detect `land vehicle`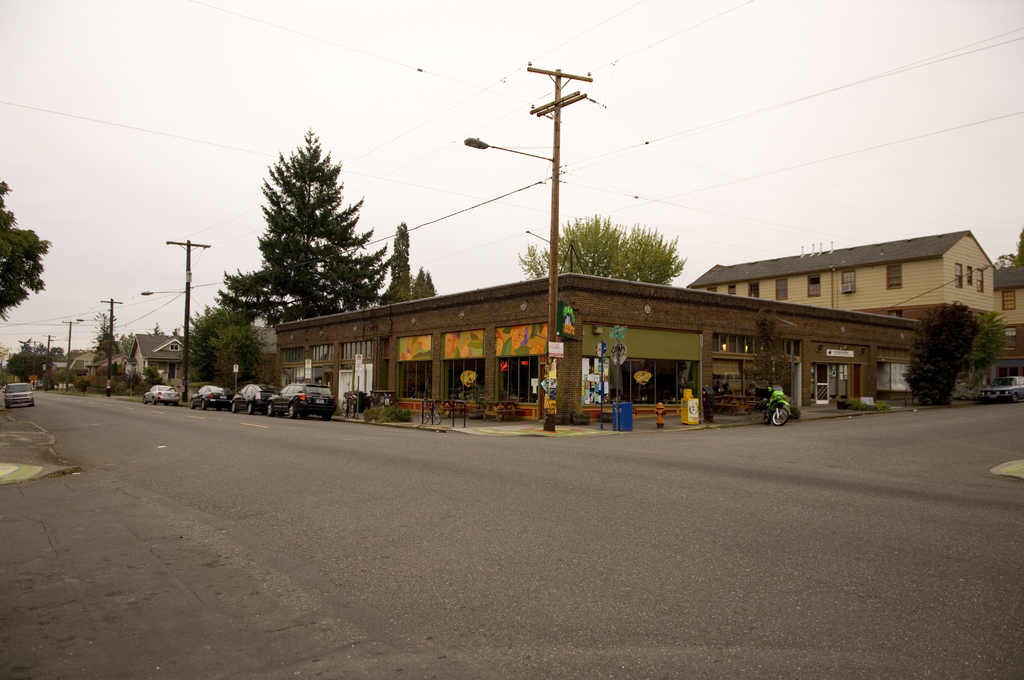
bbox=[416, 393, 446, 426]
